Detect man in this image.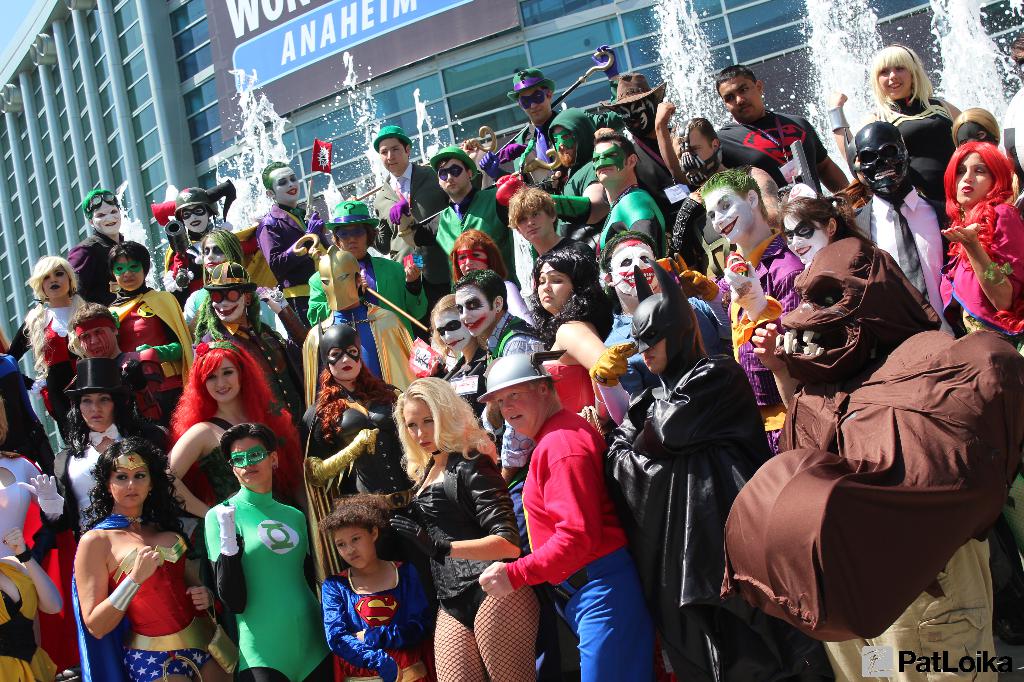
Detection: [427, 143, 502, 287].
